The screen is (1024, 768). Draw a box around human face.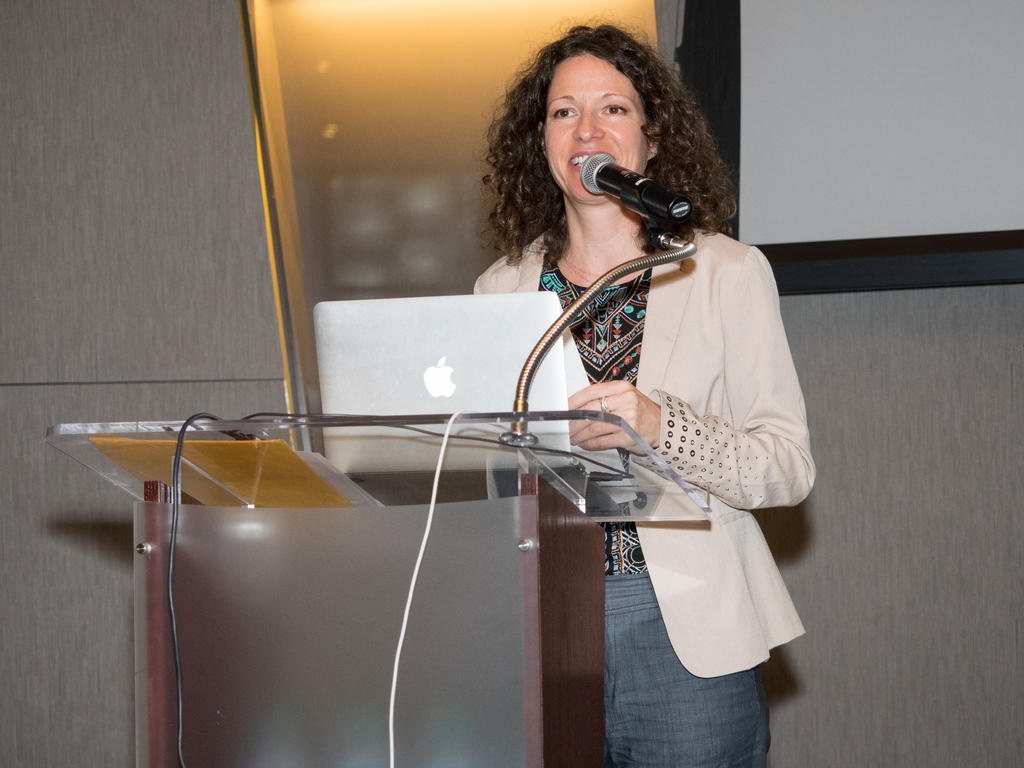
{"left": 547, "top": 58, "right": 639, "bottom": 205}.
